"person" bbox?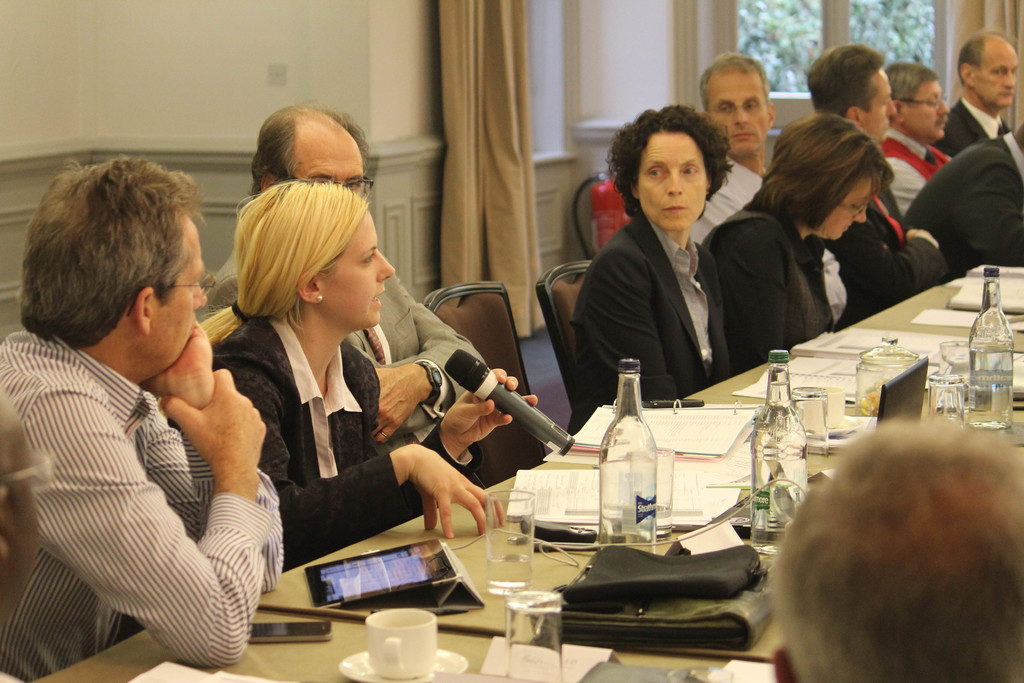
select_region(565, 110, 736, 454)
